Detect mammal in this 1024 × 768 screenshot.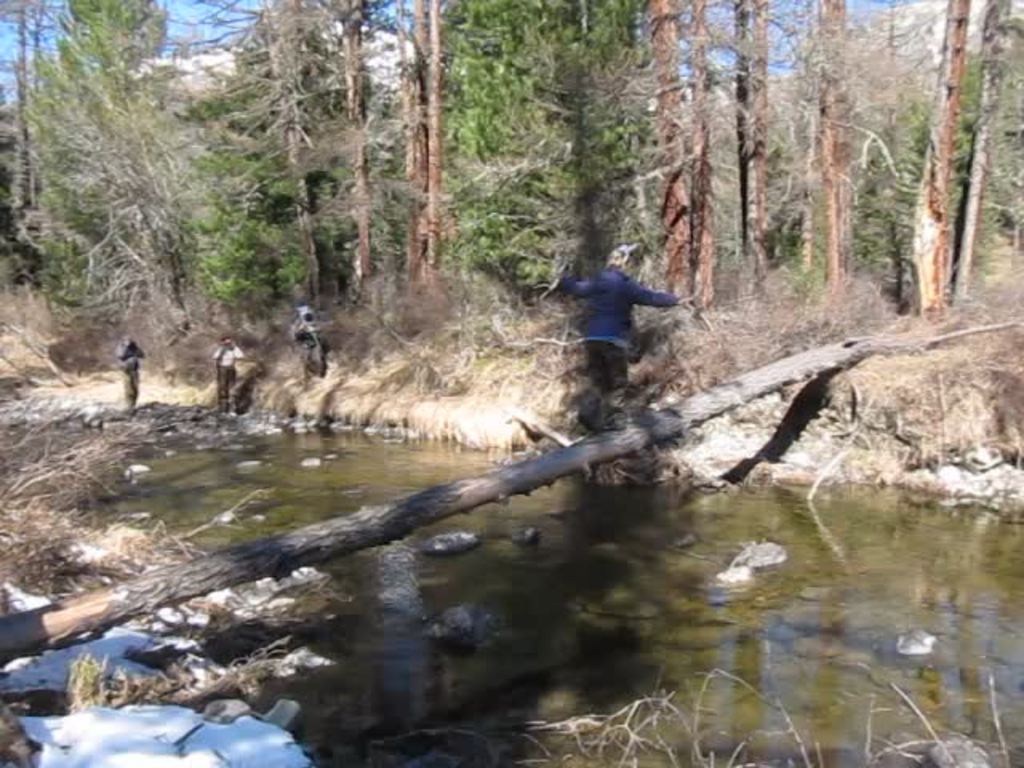
Detection: {"x1": 560, "y1": 248, "x2": 696, "y2": 394}.
